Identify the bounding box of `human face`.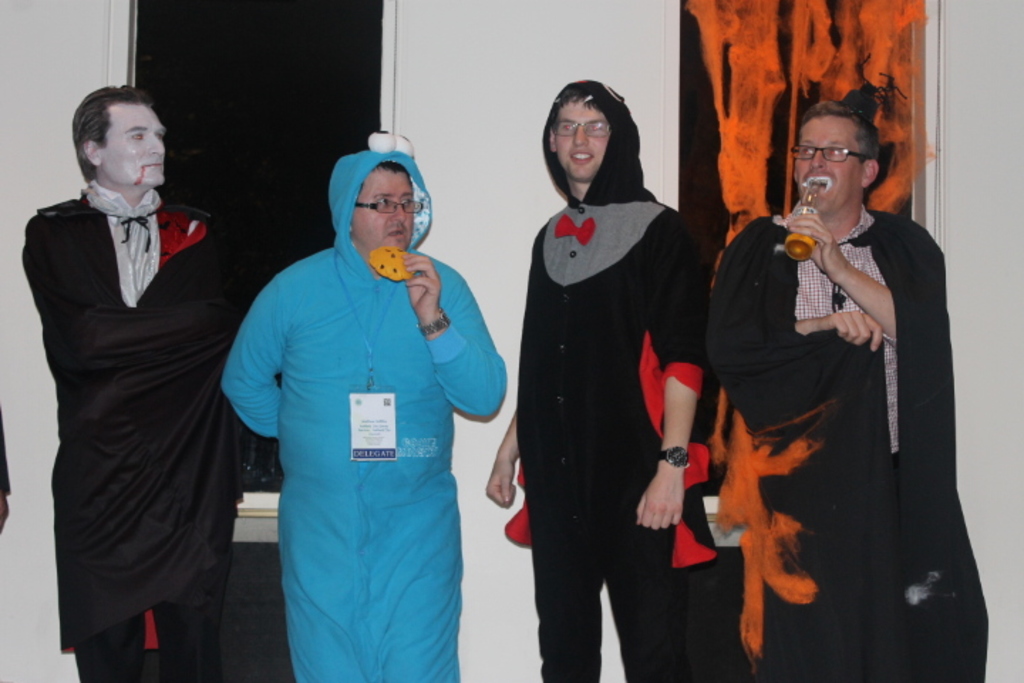
[x1=795, y1=118, x2=860, y2=212].
